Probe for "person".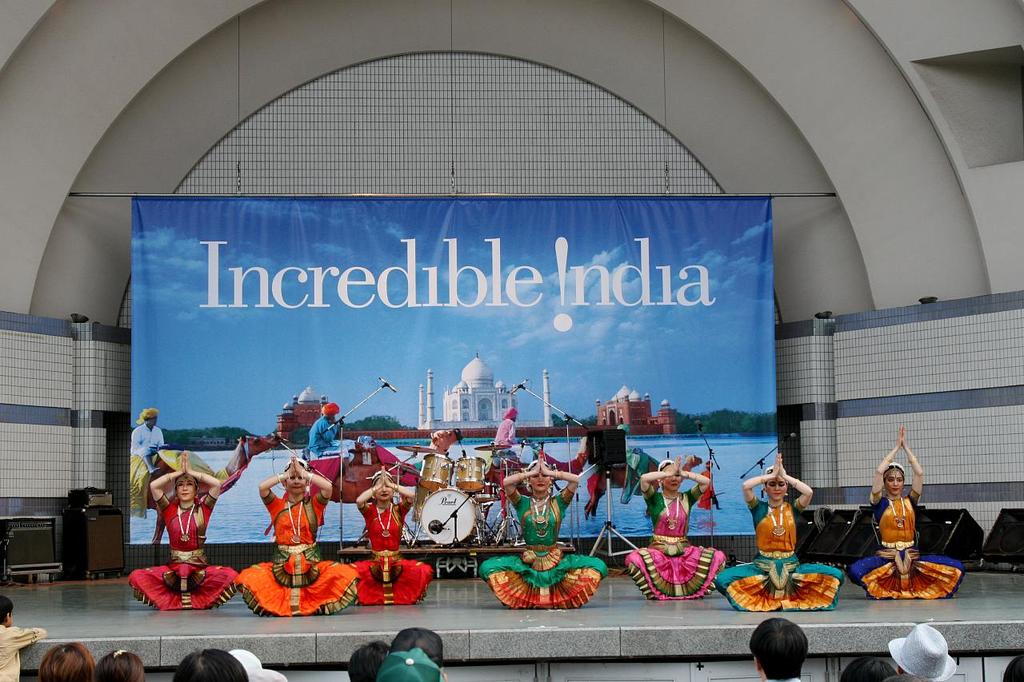
Probe result: box=[0, 594, 446, 681].
